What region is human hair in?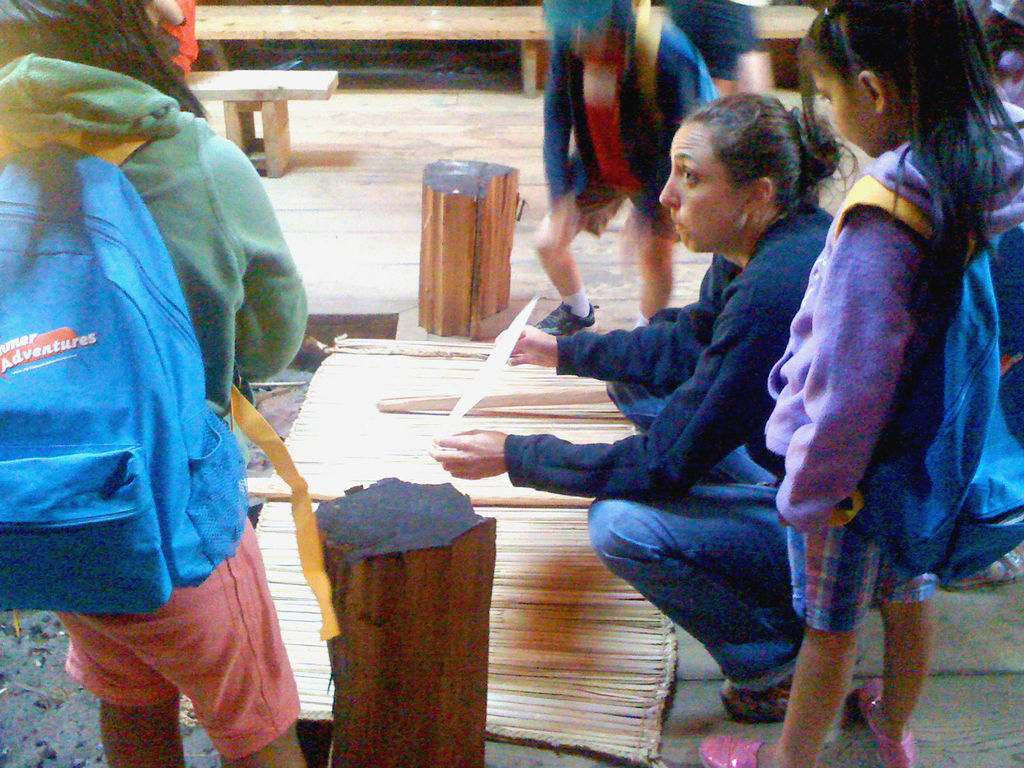
801, 0, 1017, 280.
